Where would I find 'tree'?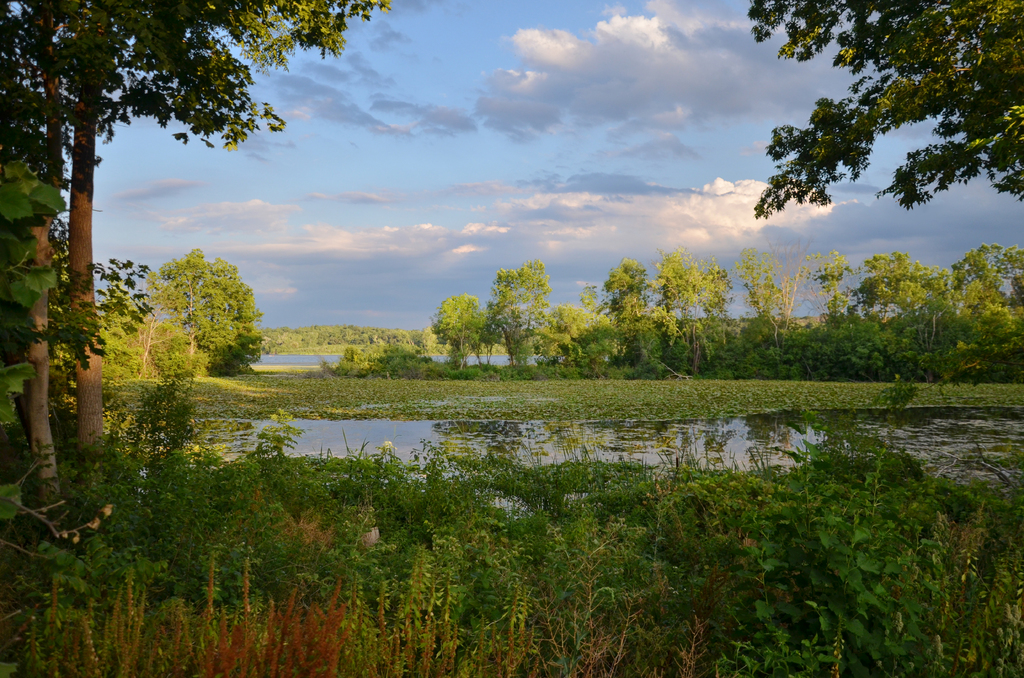
At box(482, 255, 549, 364).
